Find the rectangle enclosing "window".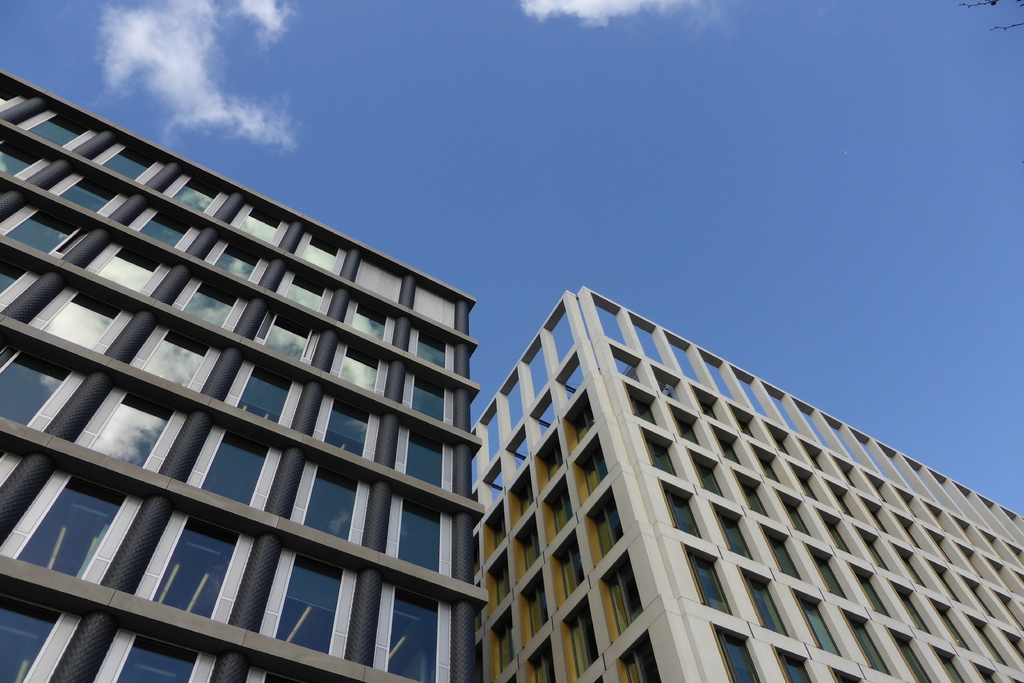
86, 388, 178, 469.
